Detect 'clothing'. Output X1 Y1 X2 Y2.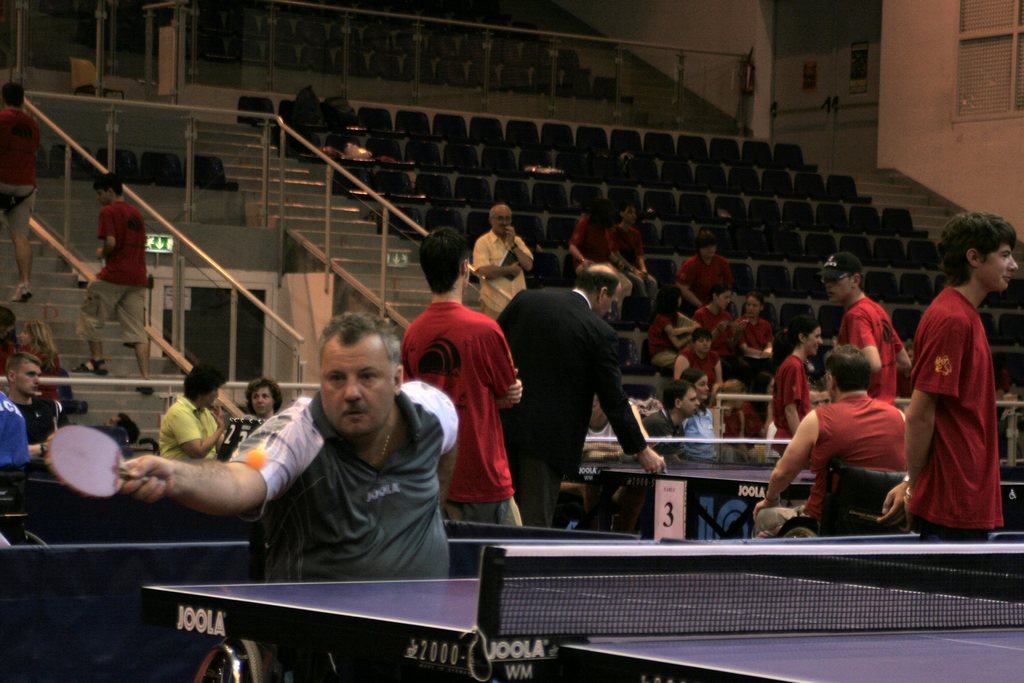
9 341 69 400.
